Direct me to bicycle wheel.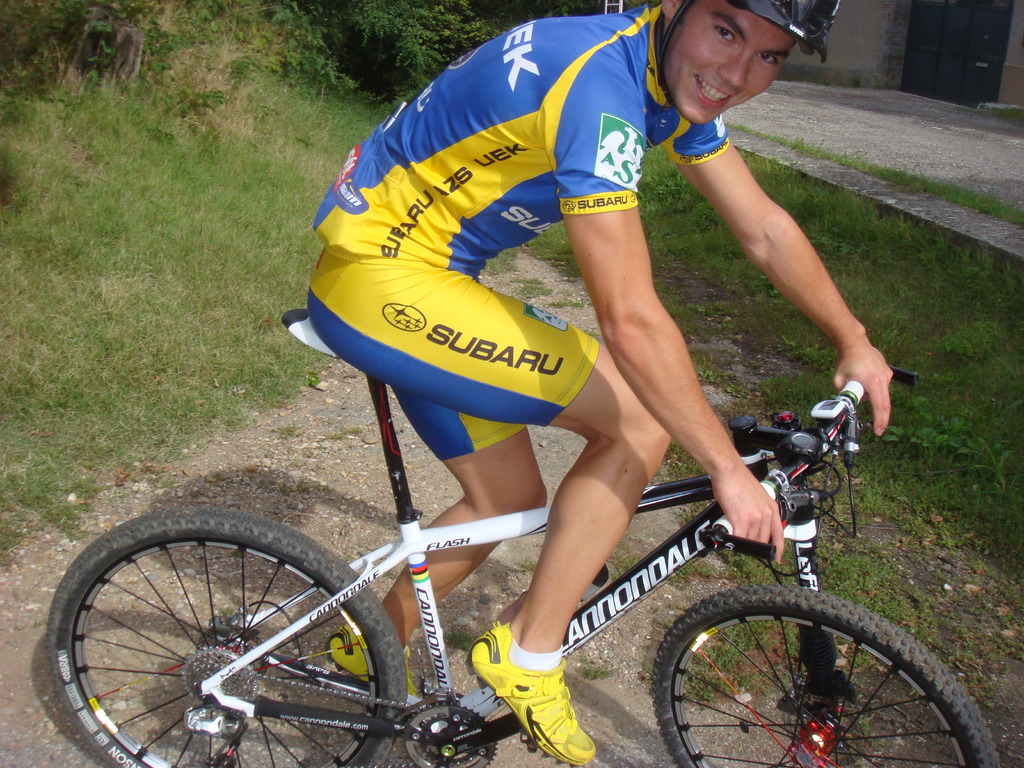
Direction: box(44, 505, 407, 767).
